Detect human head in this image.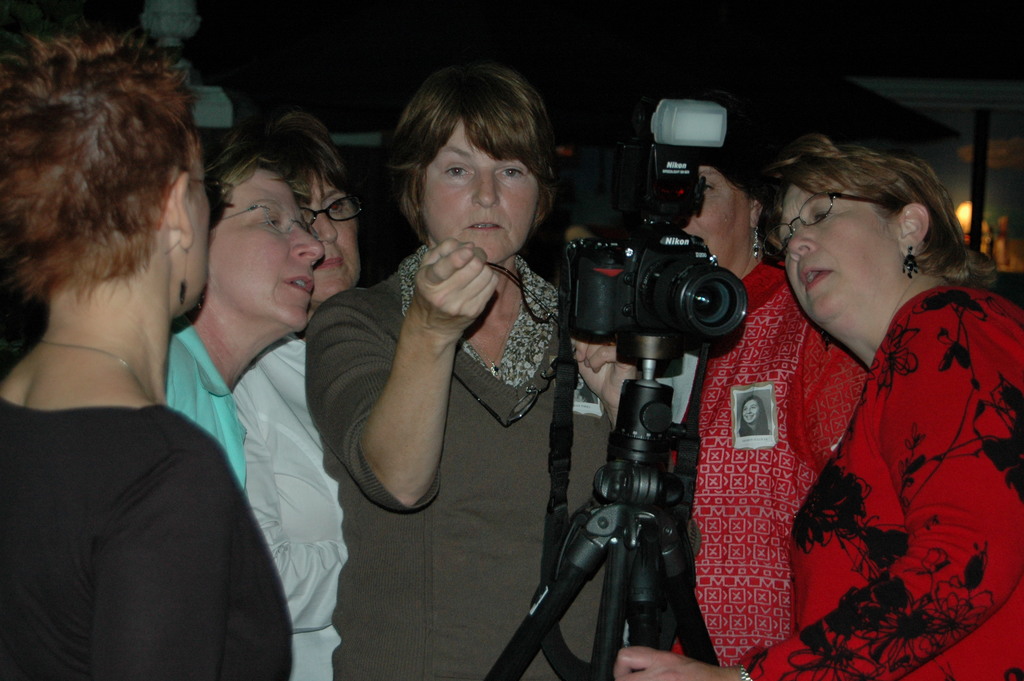
Detection: BBox(743, 396, 762, 423).
